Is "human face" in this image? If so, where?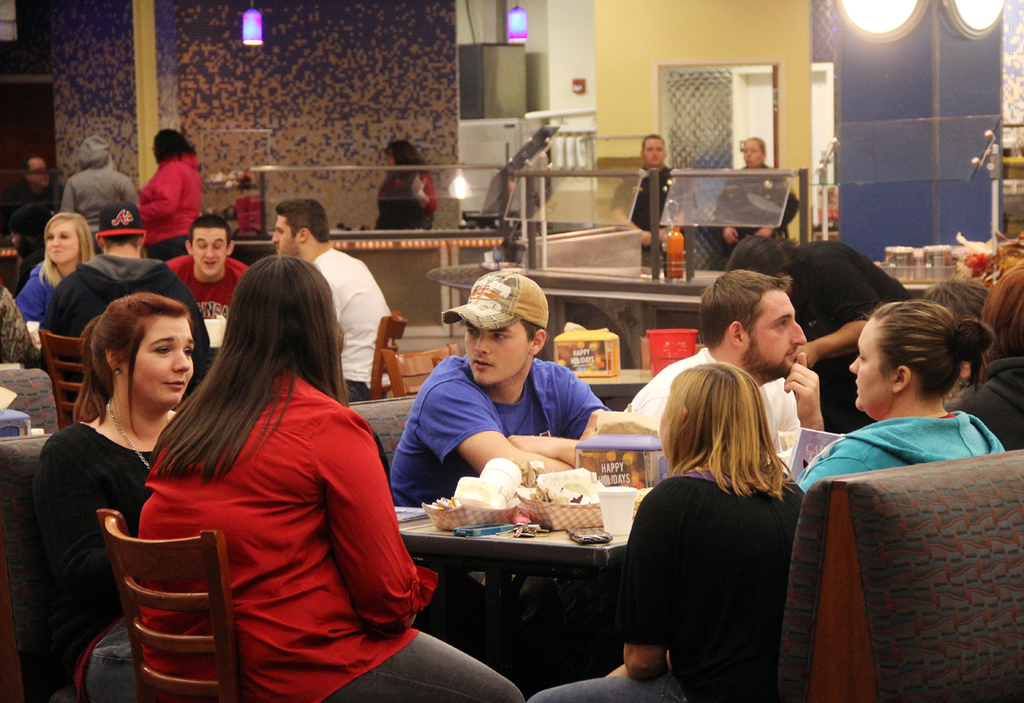
Yes, at [460, 324, 522, 389].
